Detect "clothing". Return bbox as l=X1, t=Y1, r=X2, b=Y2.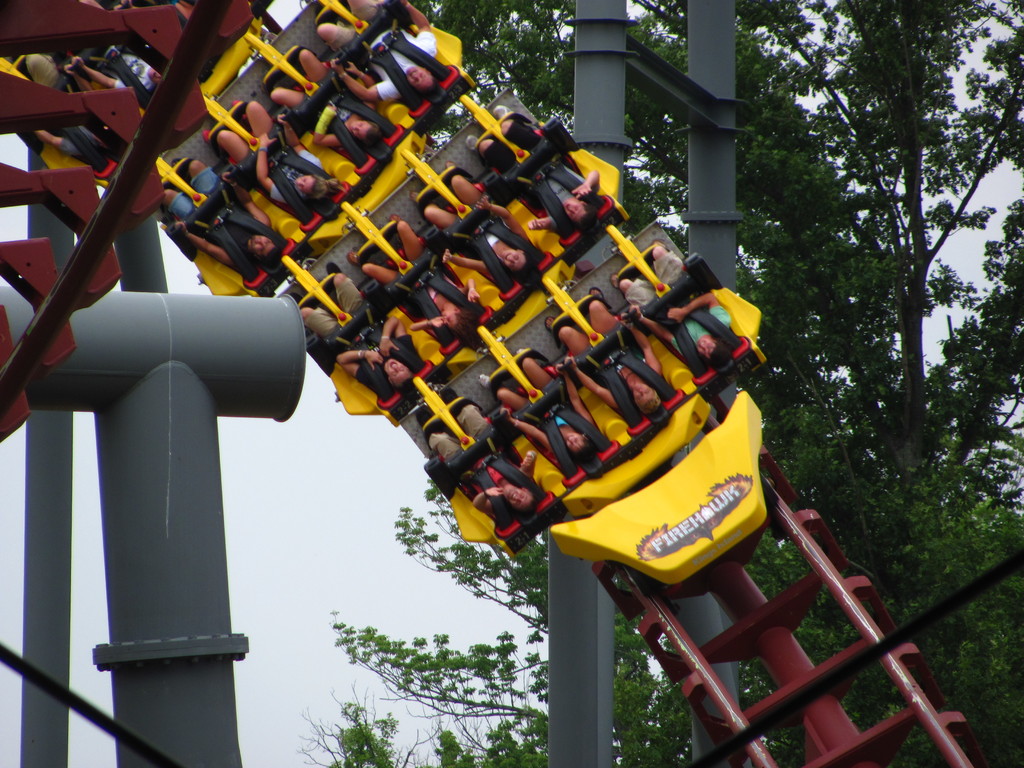
l=301, t=72, r=373, b=137.
